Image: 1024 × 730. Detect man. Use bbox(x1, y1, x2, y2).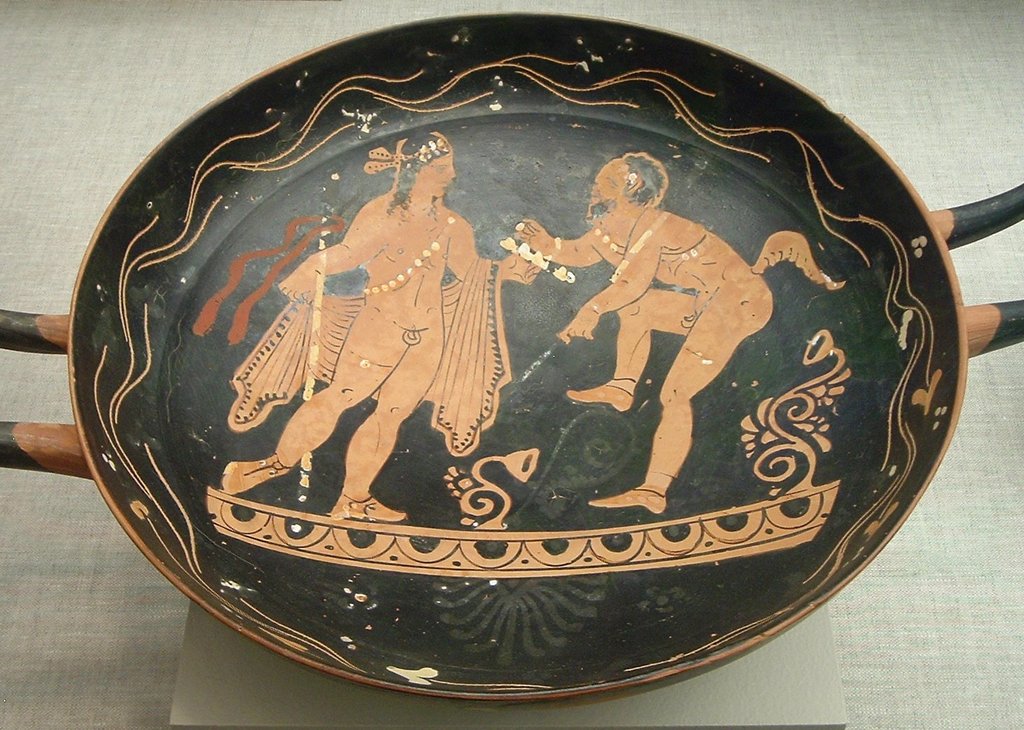
bbox(512, 155, 777, 517).
